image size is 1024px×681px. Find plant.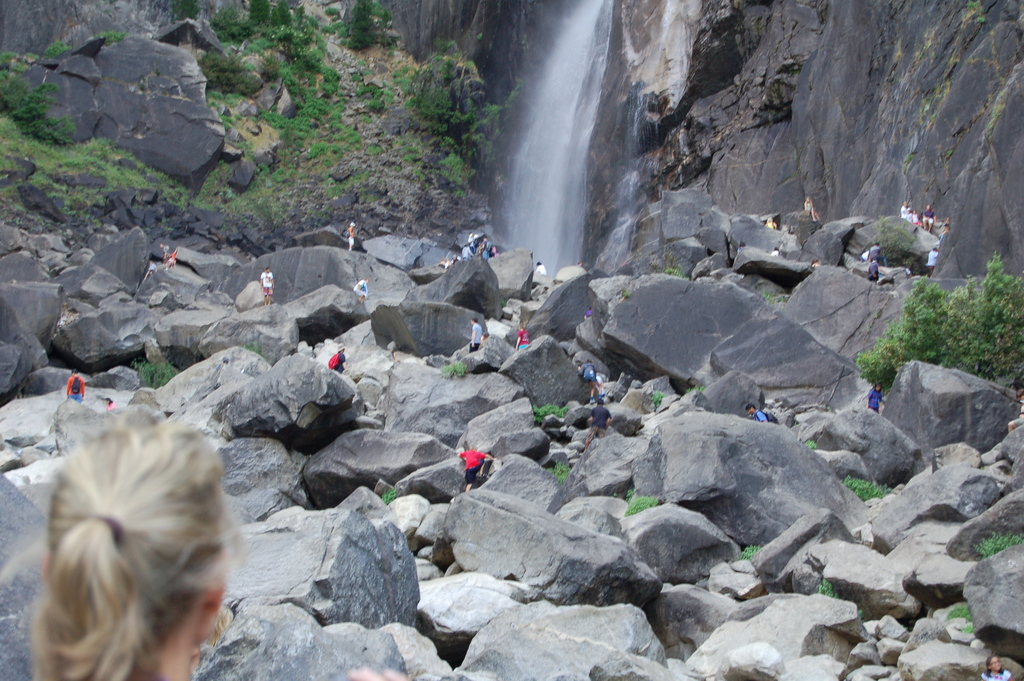
{"left": 533, "top": 407, "right": 570, "bottom": 422}.
